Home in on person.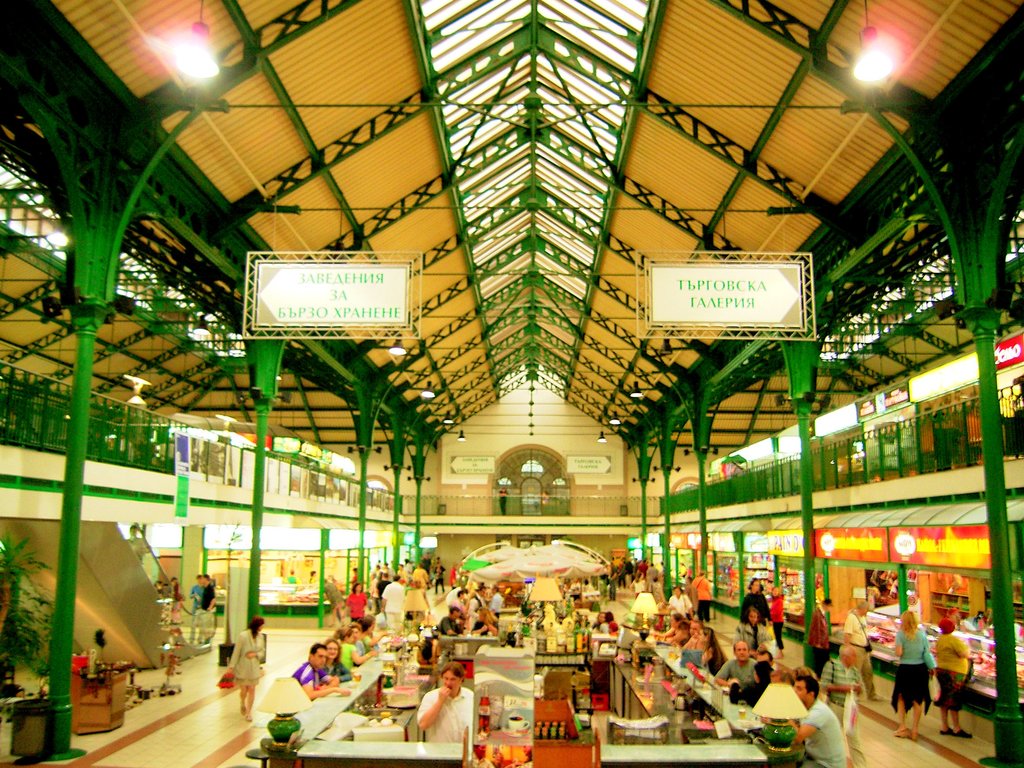
Homed in at x1=715 y1=638 x2=757 y2=693.
